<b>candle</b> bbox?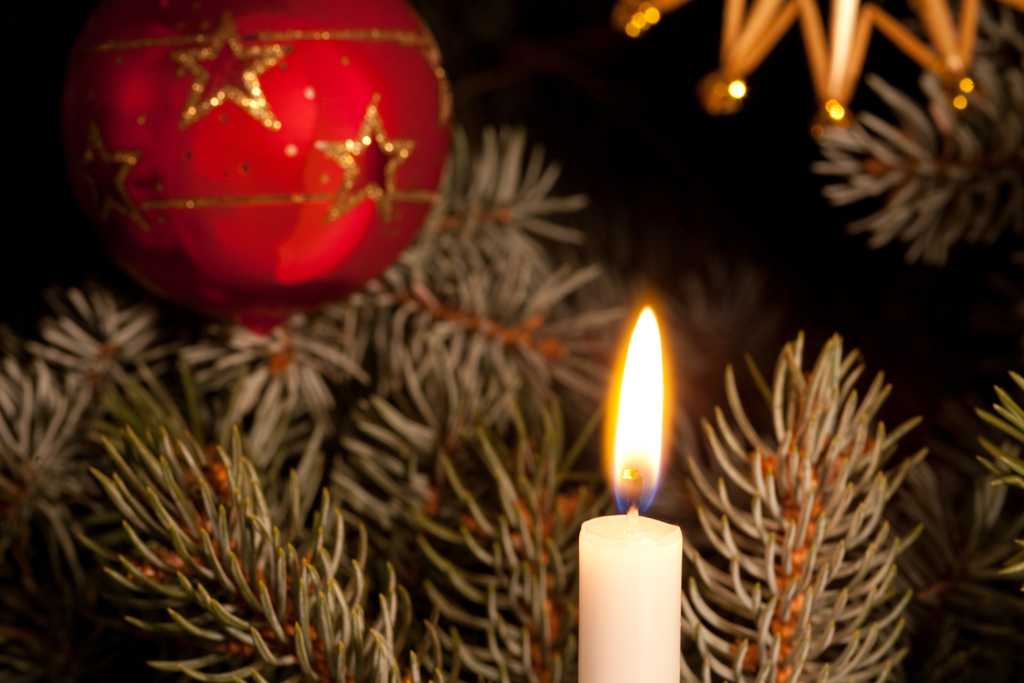
(x1=576, y1=302, x2=681, y2=682)
